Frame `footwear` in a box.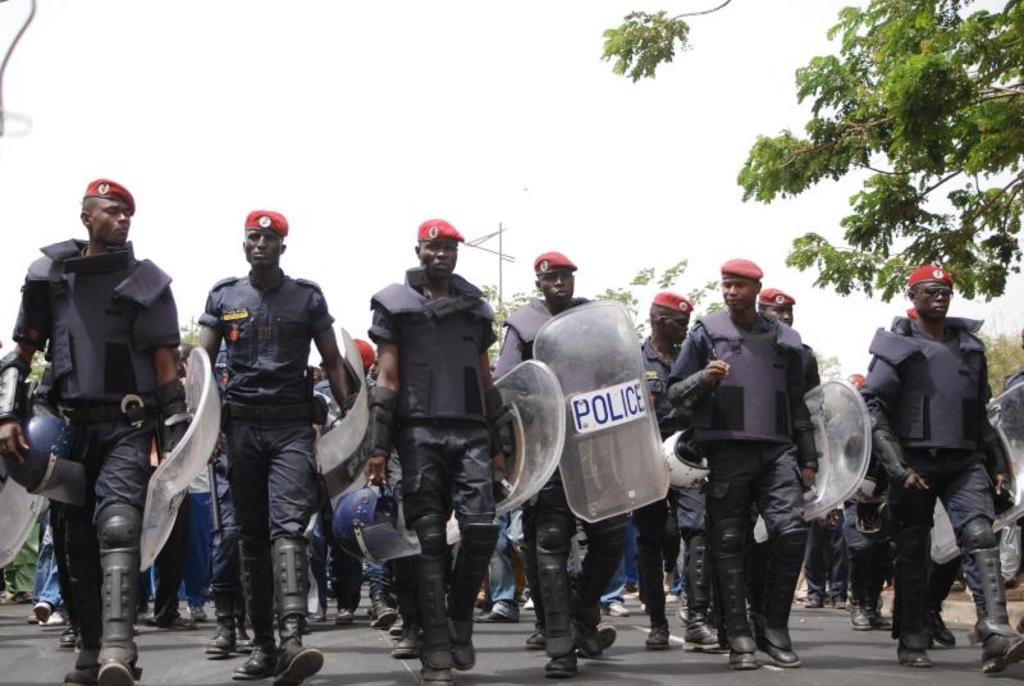
box=[33, 602, 47, 617].
